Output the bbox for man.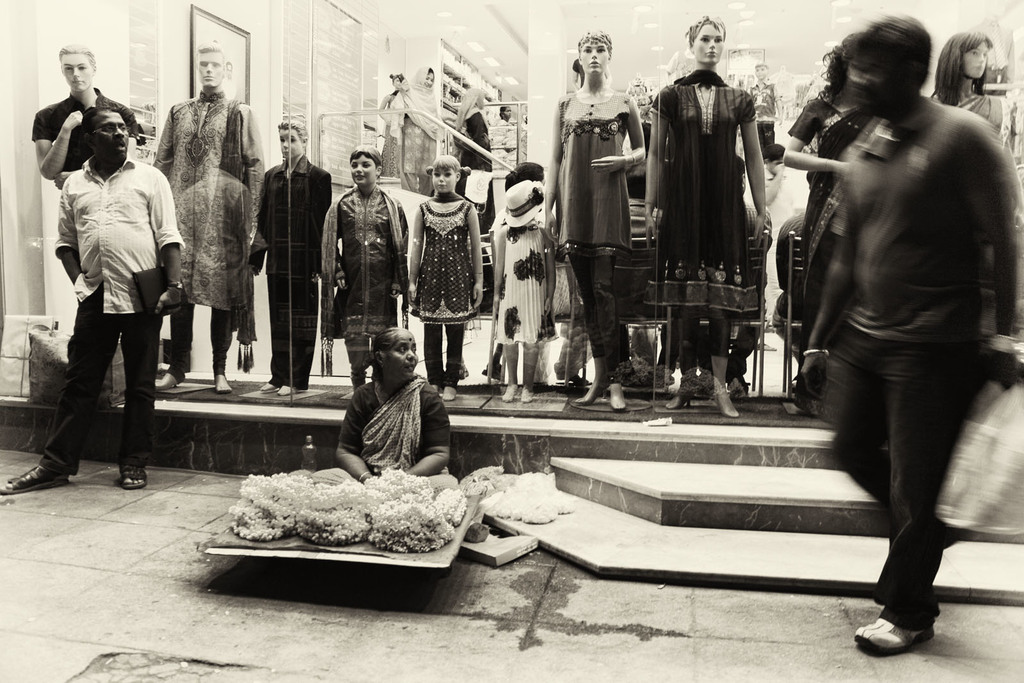
box(0, 103, 186, 495).
